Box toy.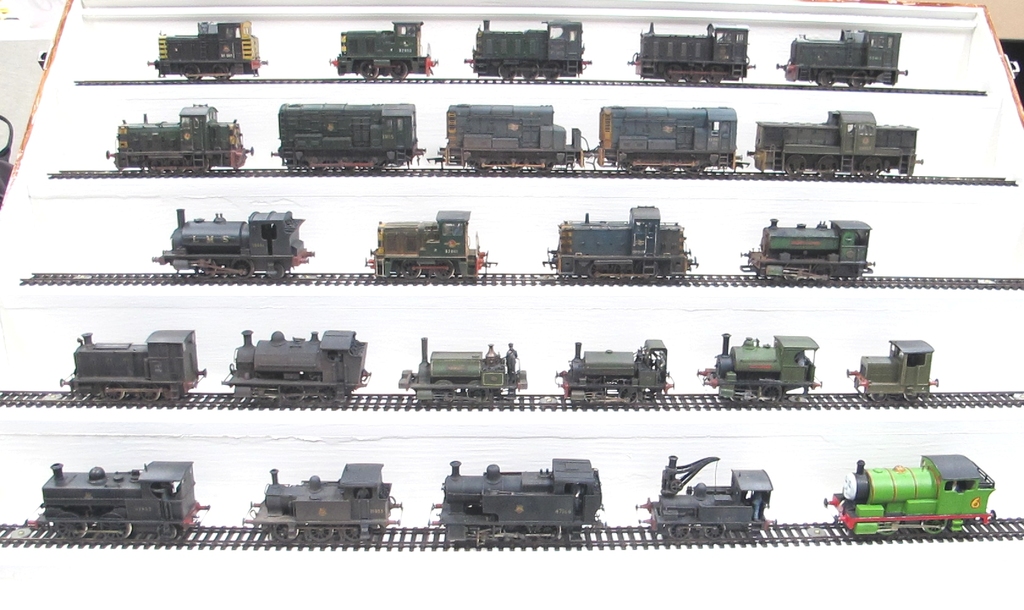
221/328/372/403.
